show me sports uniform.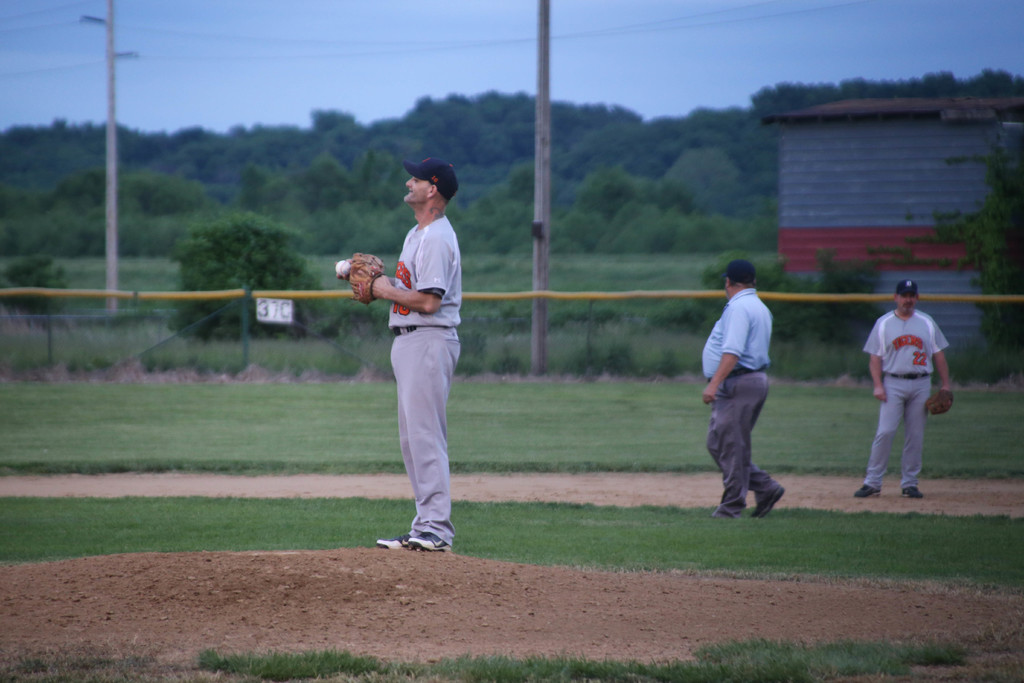
sports uniform is here: [left=382, top=529, right=402, bottom=555].
